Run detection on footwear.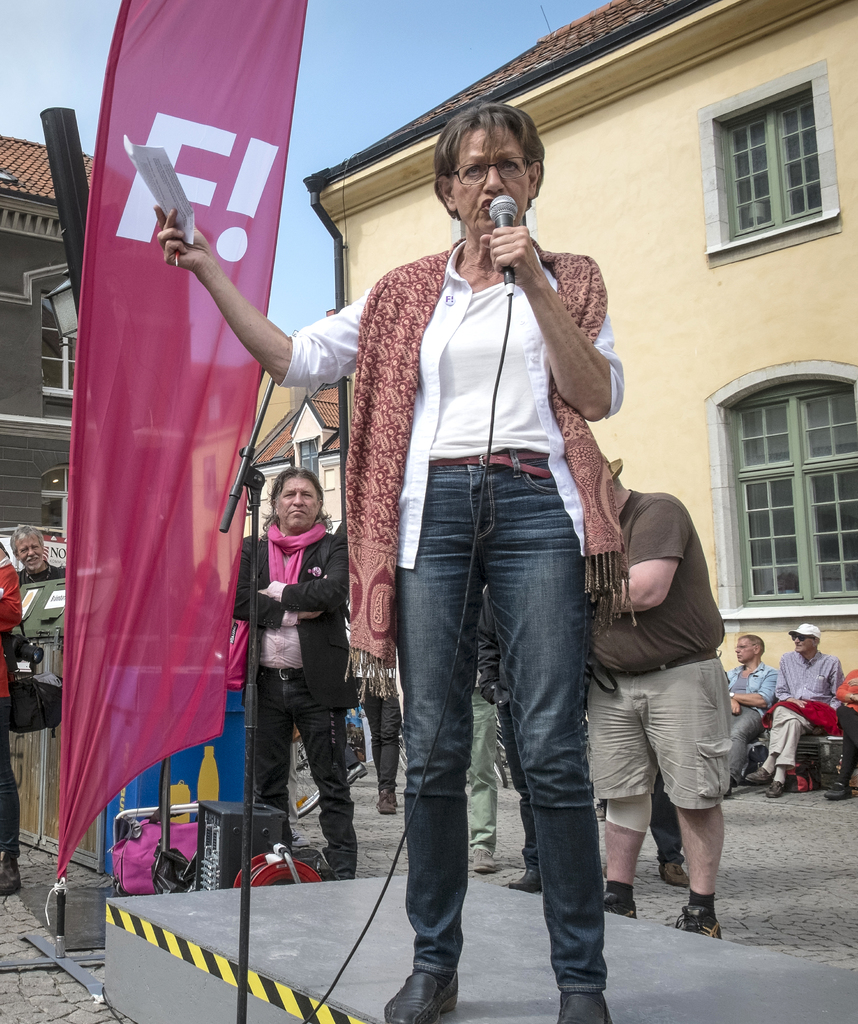
Result: box(558, 981, 610, 1023).
